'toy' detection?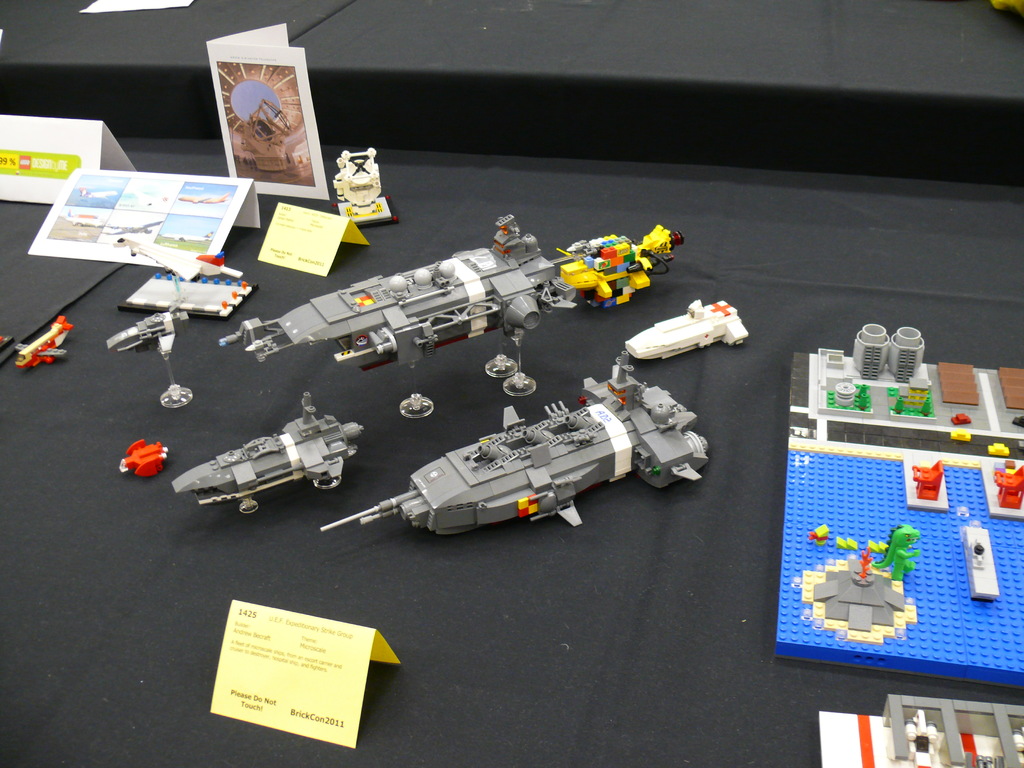
329:149:399:226
